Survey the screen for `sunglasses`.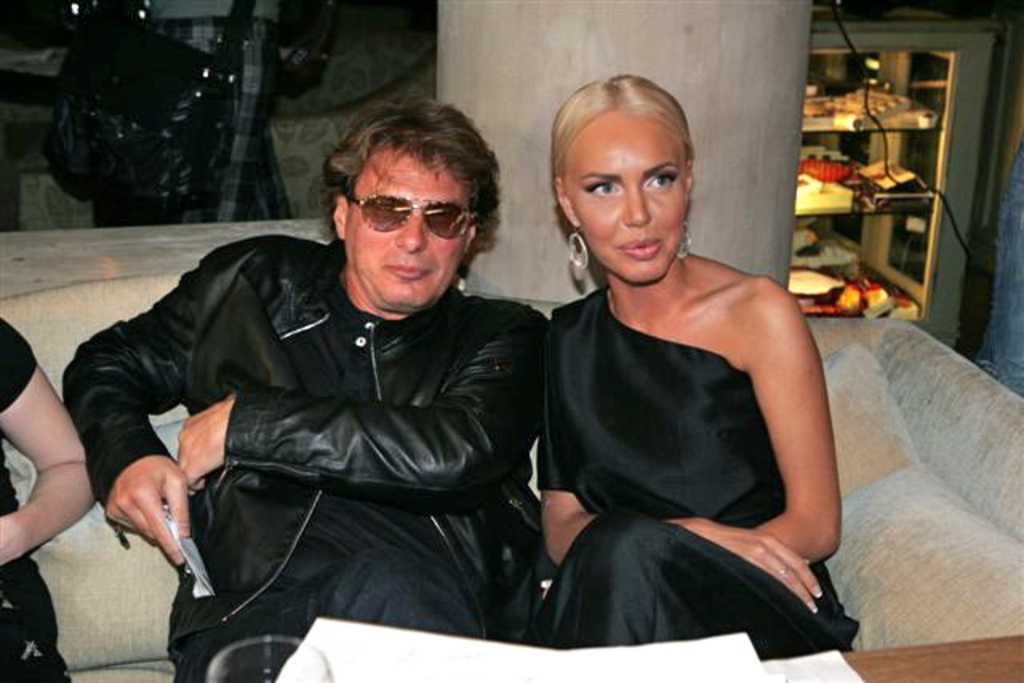
Survey found: [341, 195, 480, 240].
